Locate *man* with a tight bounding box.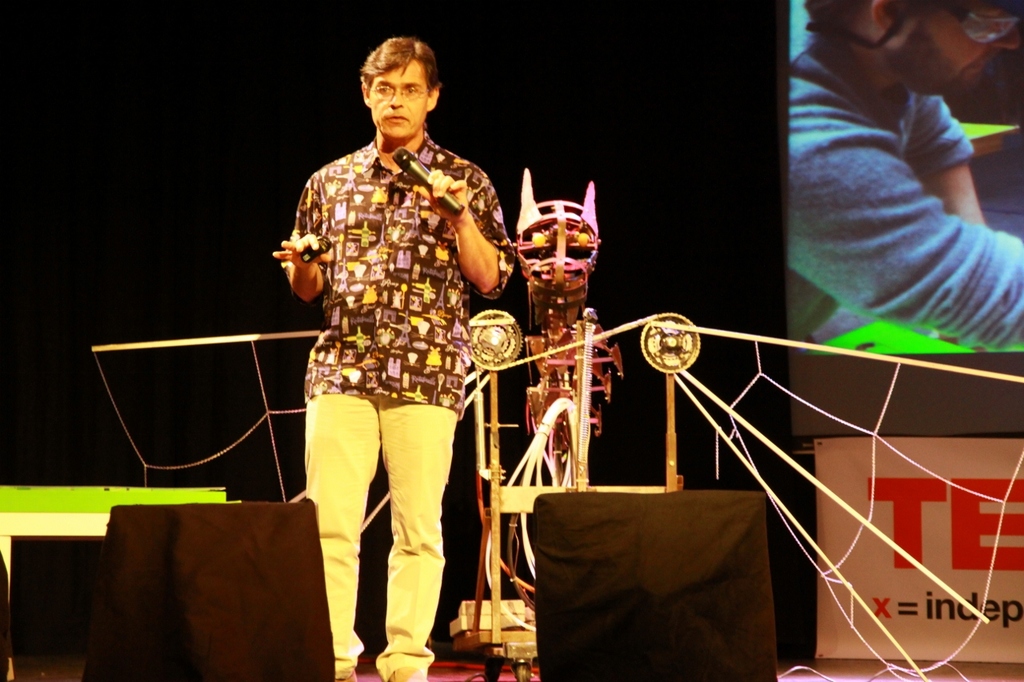
x1=787, y1=0, x2=1023, y2=351.
